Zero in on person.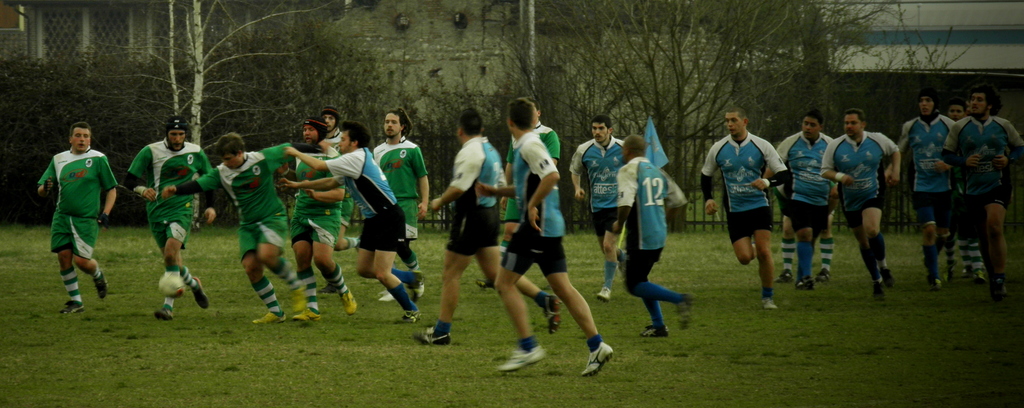
Zeroed in: pyautogui.locateOnScreen(419, 114, 560, 345).
